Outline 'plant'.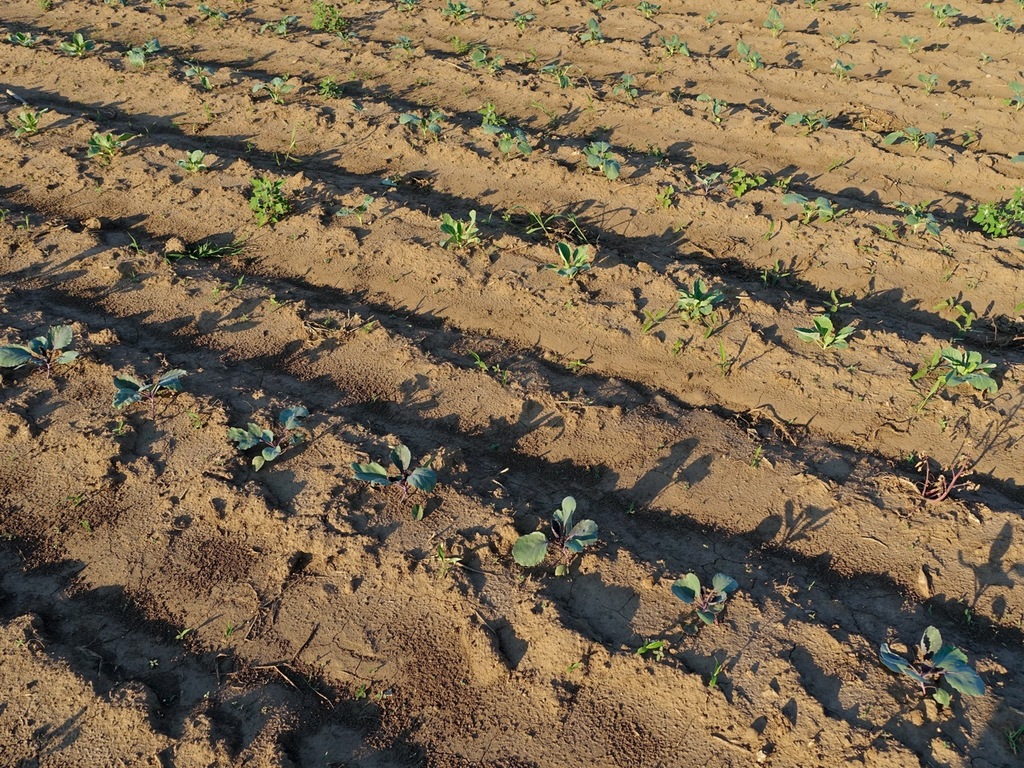
Outline: detection(0, 321, 78, 391).
